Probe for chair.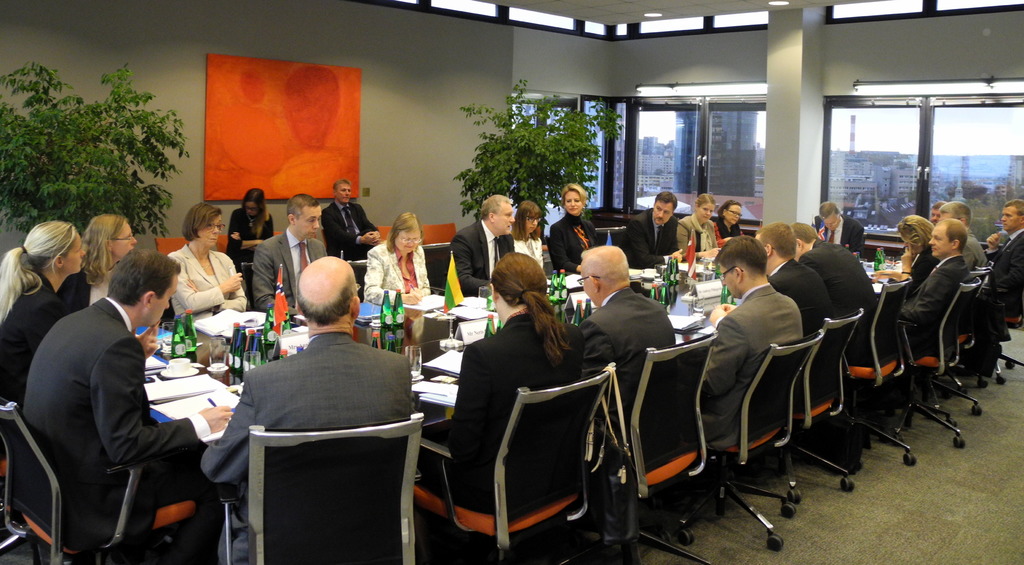
Probe result: bbox=(0, 398, 211, 564).
